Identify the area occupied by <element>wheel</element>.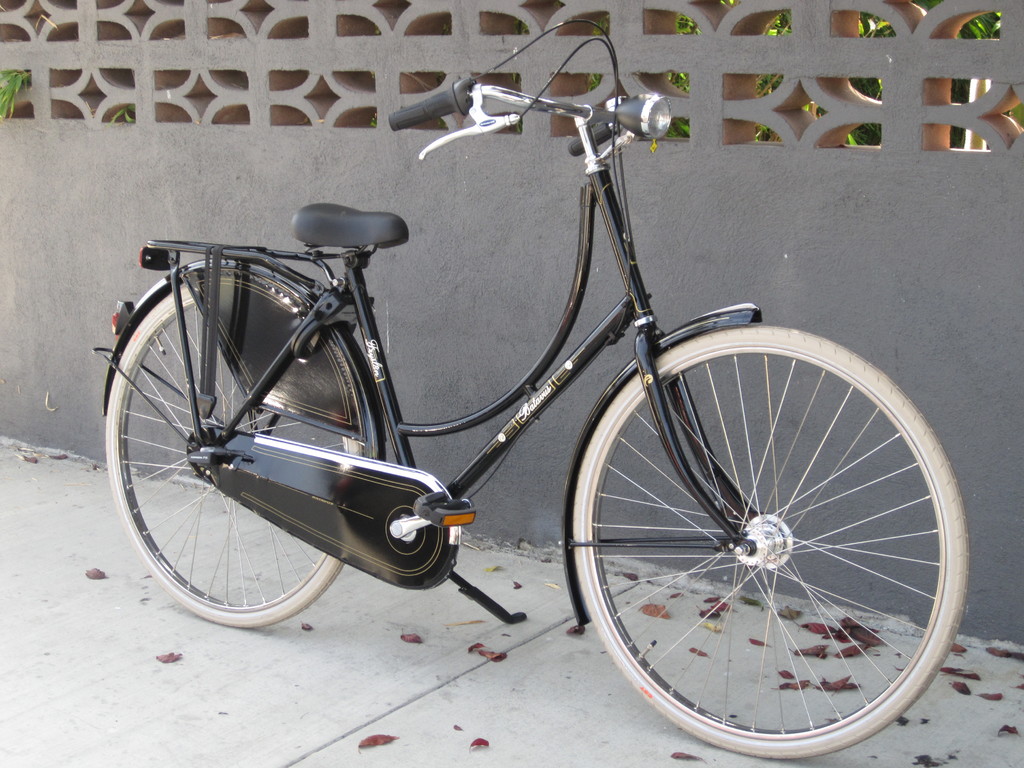
Area: box=[101, 268, 360, 628].
